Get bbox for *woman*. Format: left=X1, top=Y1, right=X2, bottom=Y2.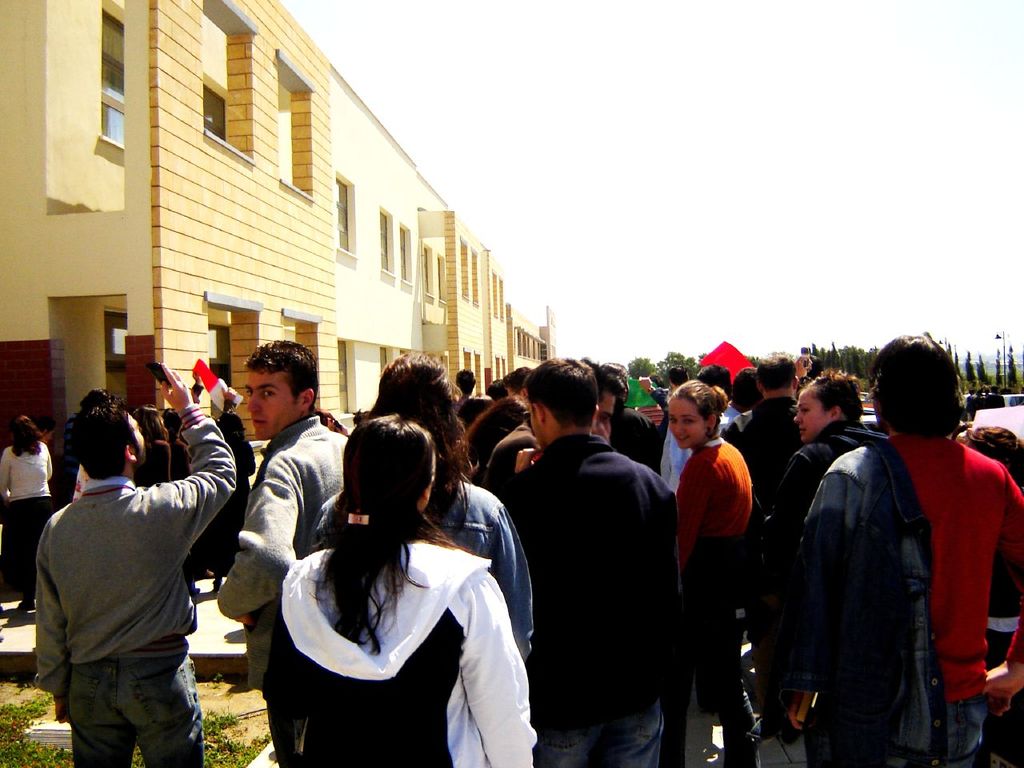
left=133, top=406, right=167, bottom=486.
